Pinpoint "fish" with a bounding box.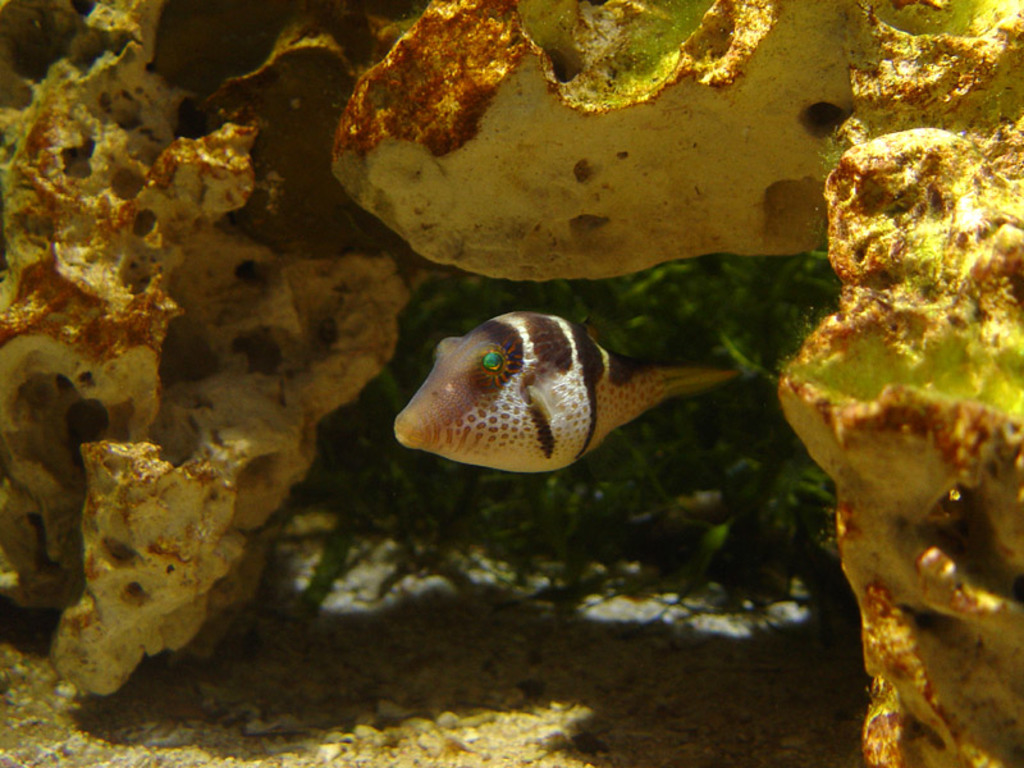
x1=393 y1=305 x2=744 y2=474.
